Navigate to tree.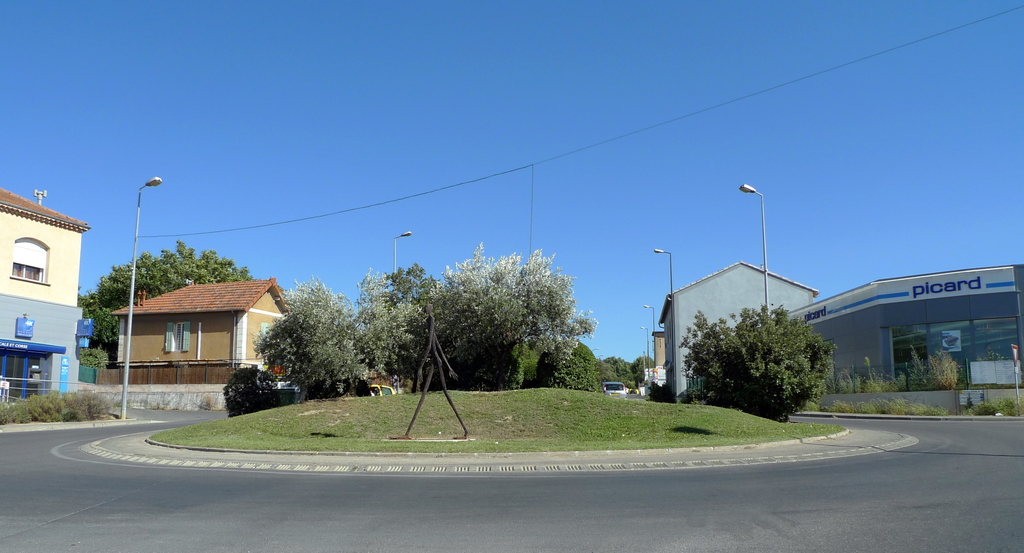
Navigation target: 596:355:632:390.
